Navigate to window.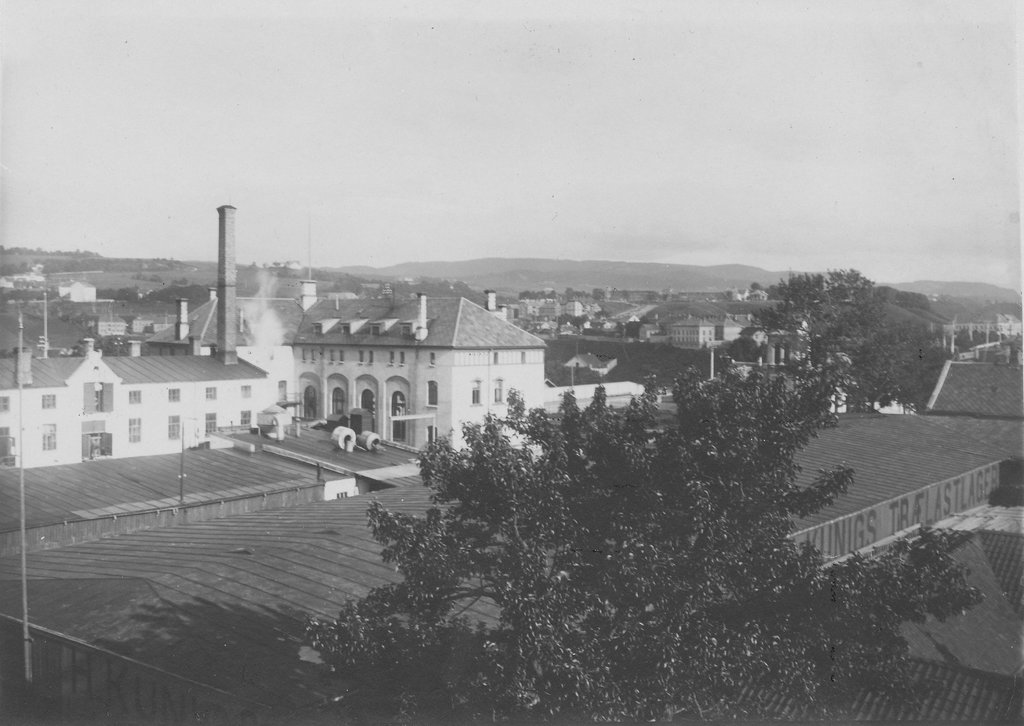
Navigation target: box(83, 384, 116, 418).
